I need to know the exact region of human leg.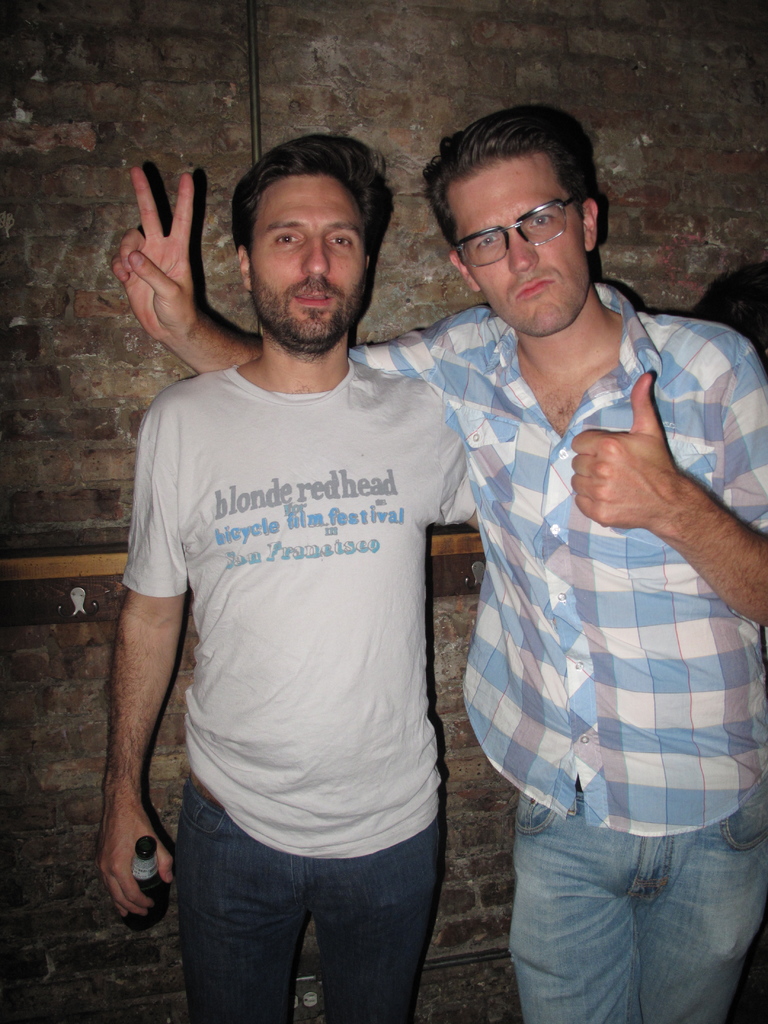
Region: pyautogui.locateOnScreen(300, 774, 436, 1023).
